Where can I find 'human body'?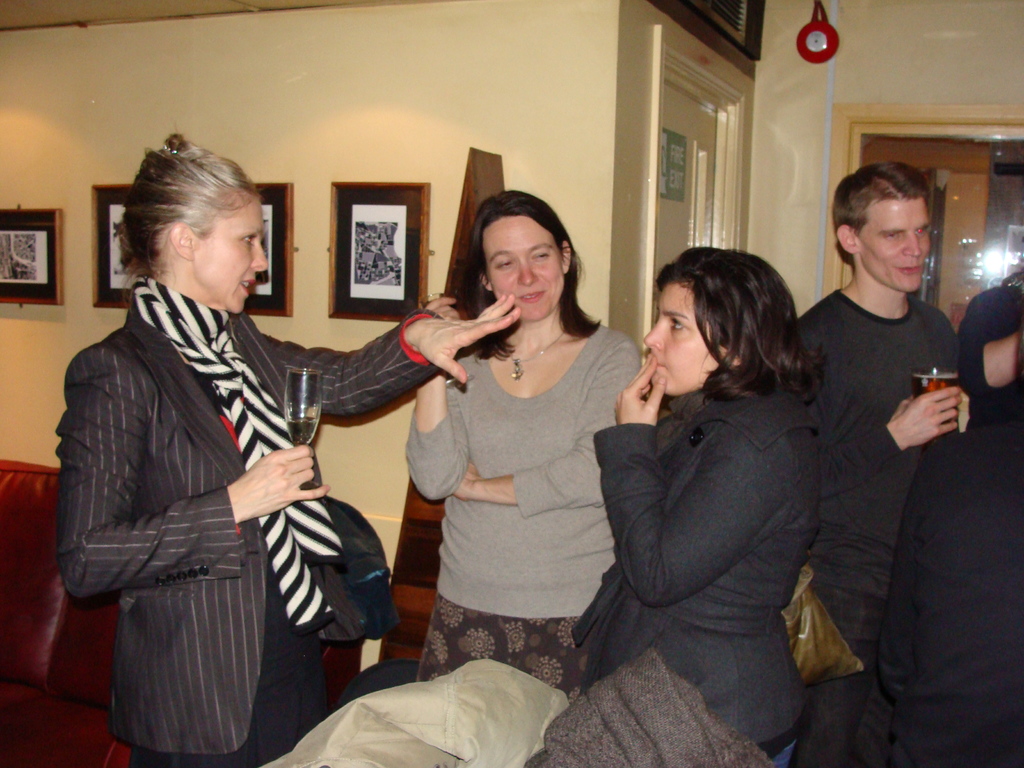
You can find it at detection(403, 188, 640, 684).
